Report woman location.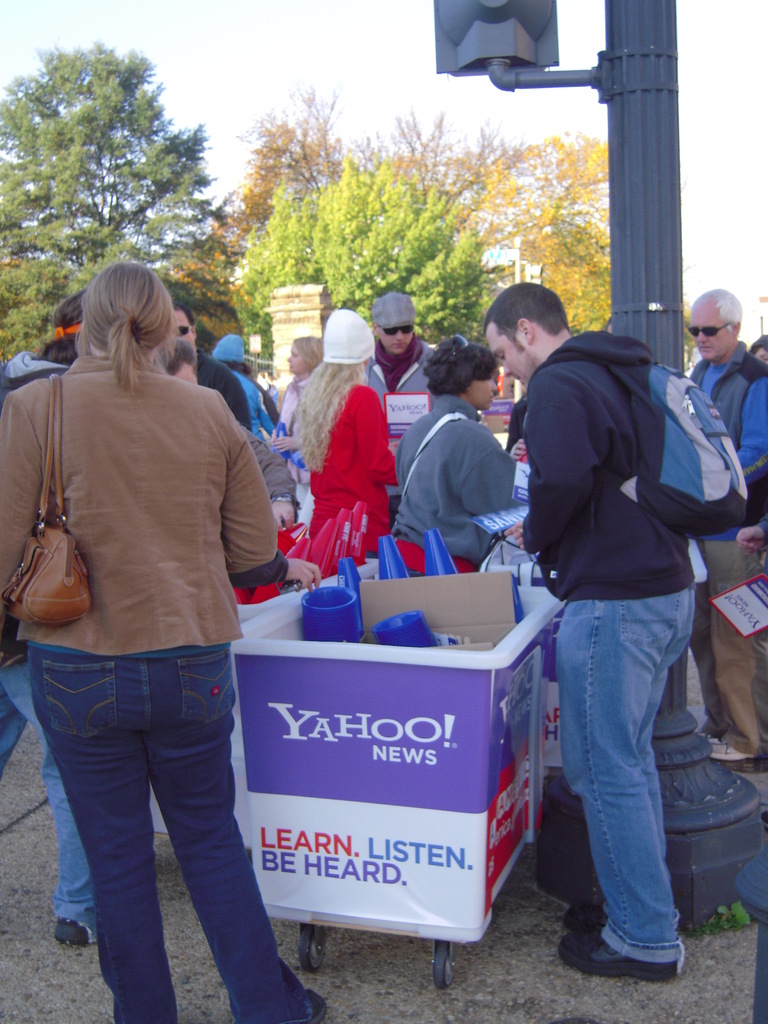
Report: 746 333 767 365.
